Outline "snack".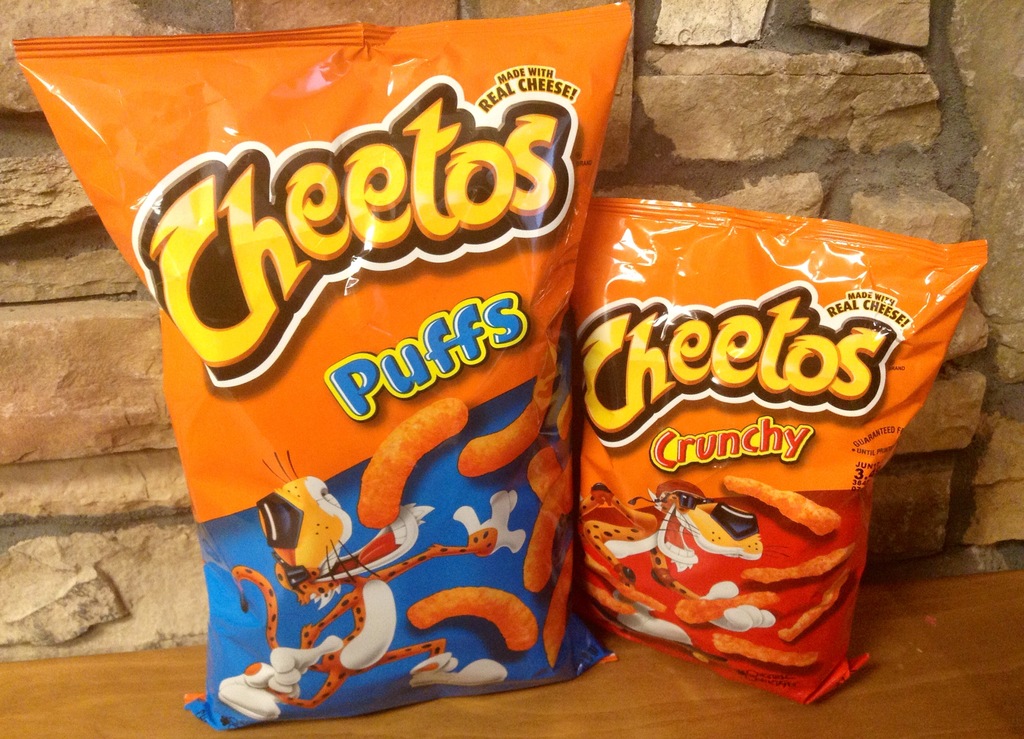
Outline: (left=526, top=443, right=573, bottom=510).
